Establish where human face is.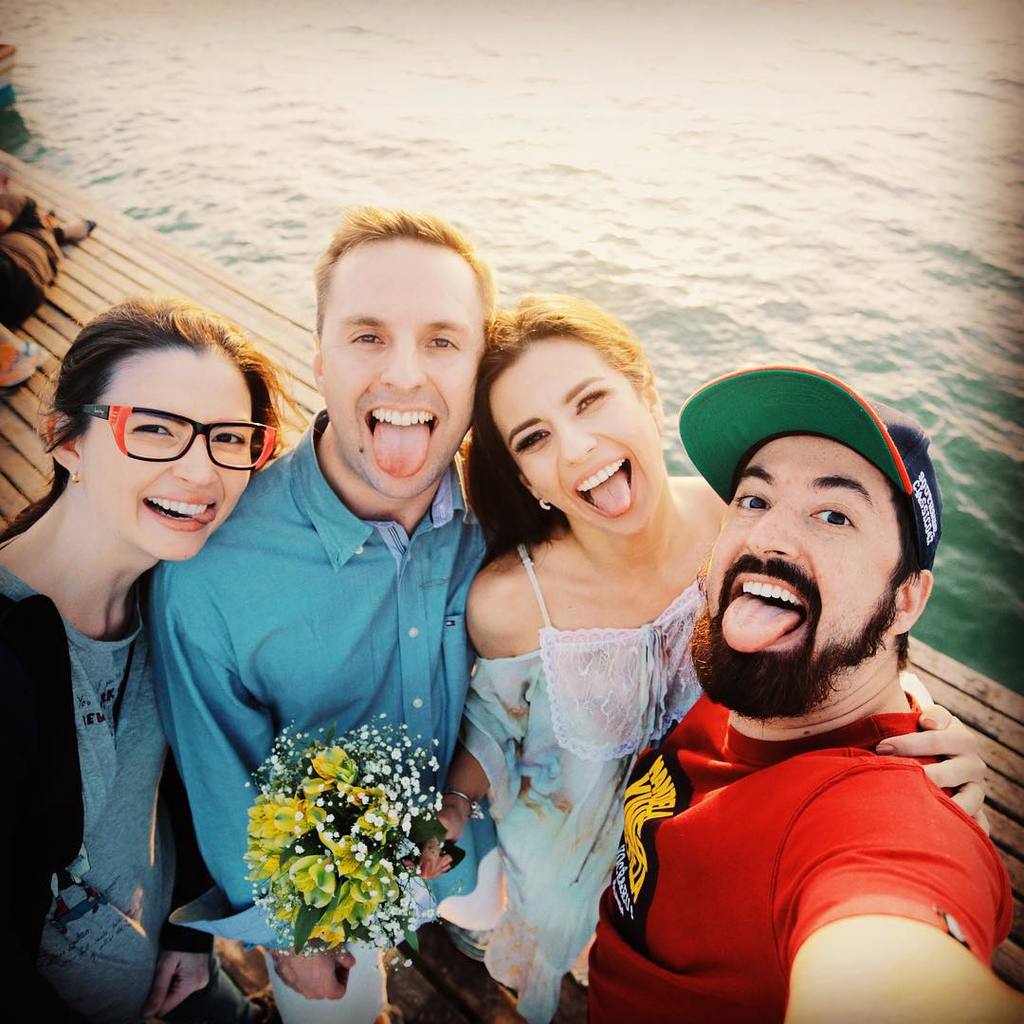
Established at [x1=319, y1=233, x2=486, y2=501].
